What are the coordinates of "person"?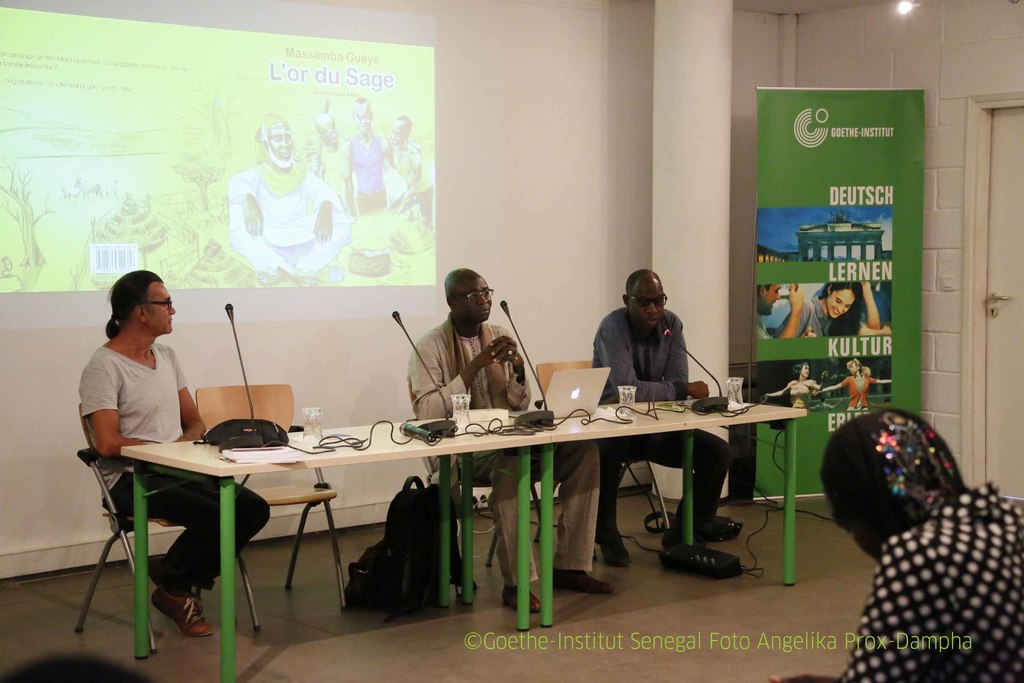
box(79, 267, 274, 637).
